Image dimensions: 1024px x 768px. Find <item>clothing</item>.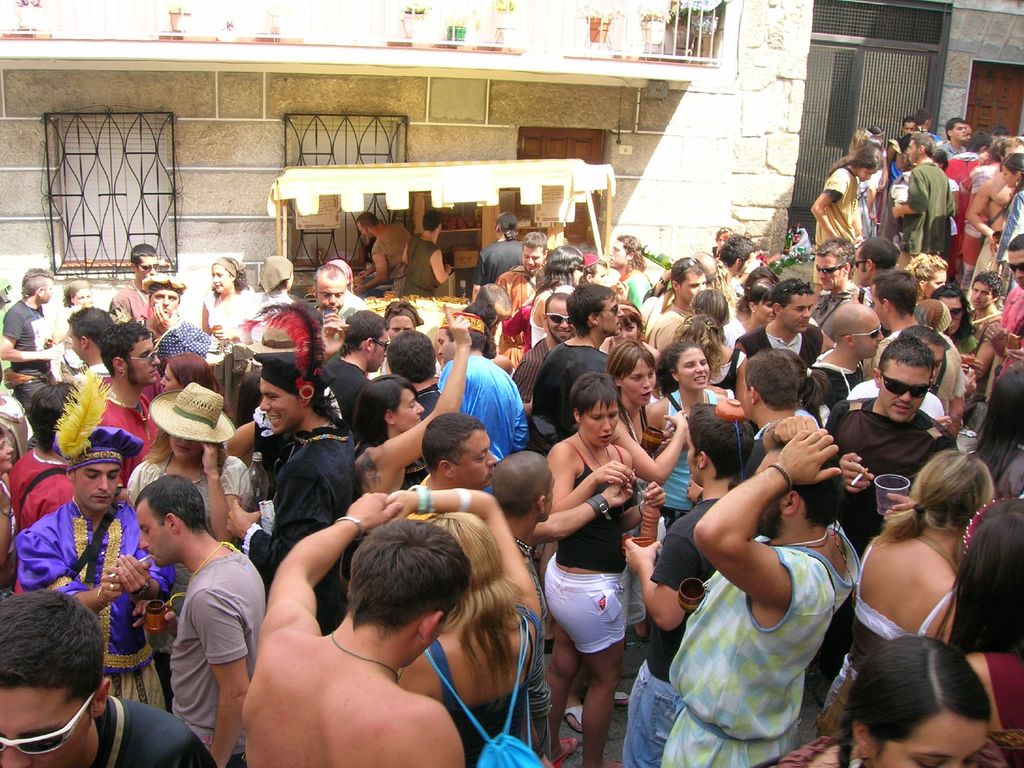
(left=172, top=527, right=275, bottom=767).
